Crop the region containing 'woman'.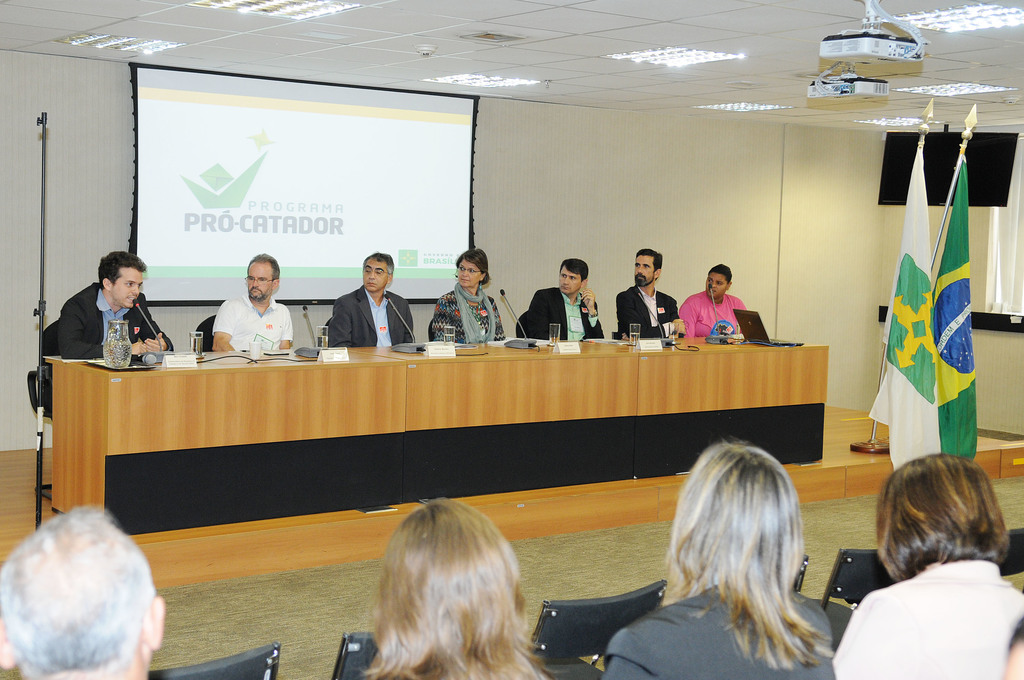
Crop region: [433, 245, 524, 344].
